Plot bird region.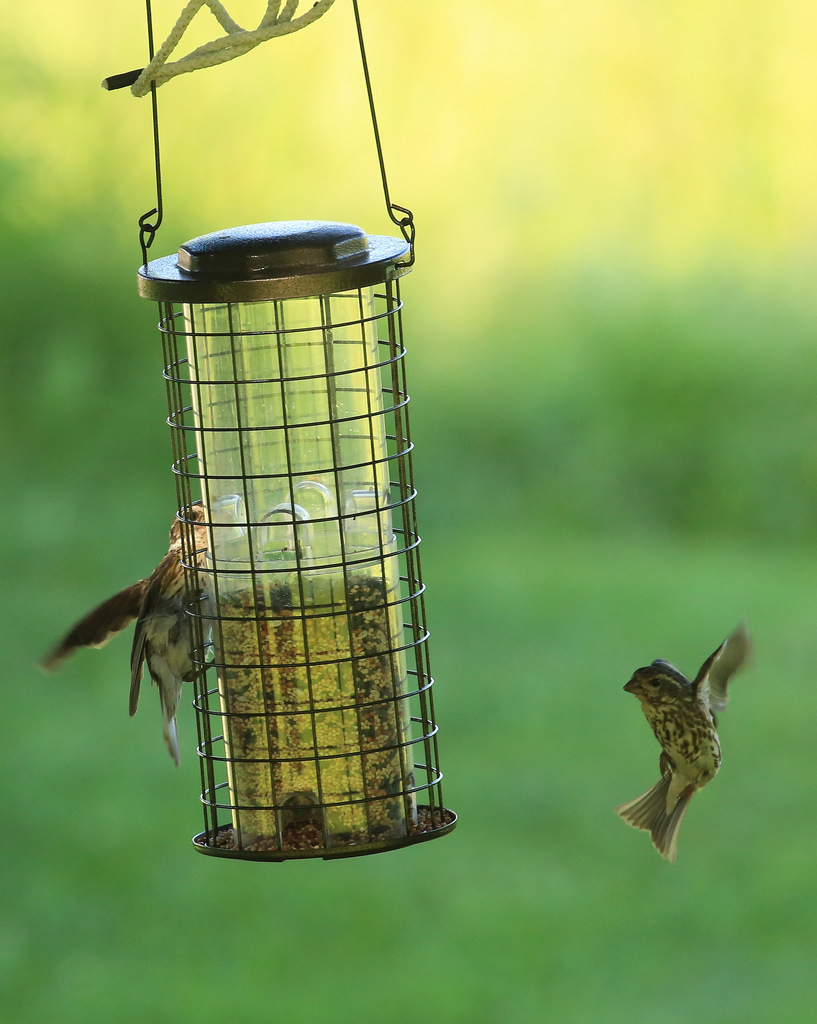
Plotted at detection(12, 504, 225, 769).
